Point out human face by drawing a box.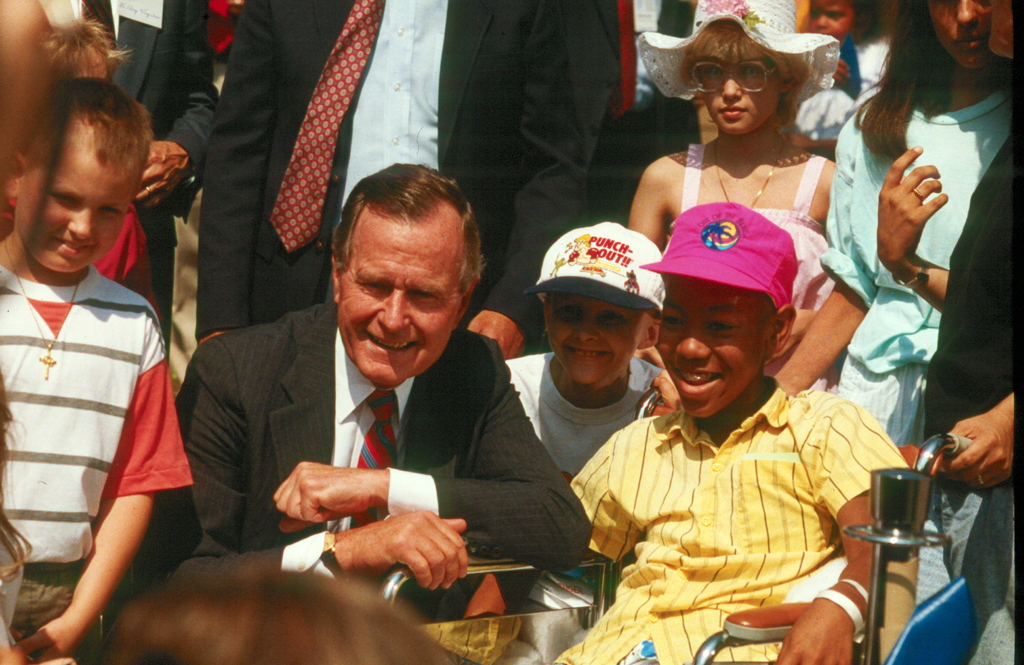
BBox(693, 56, 785, 137).
